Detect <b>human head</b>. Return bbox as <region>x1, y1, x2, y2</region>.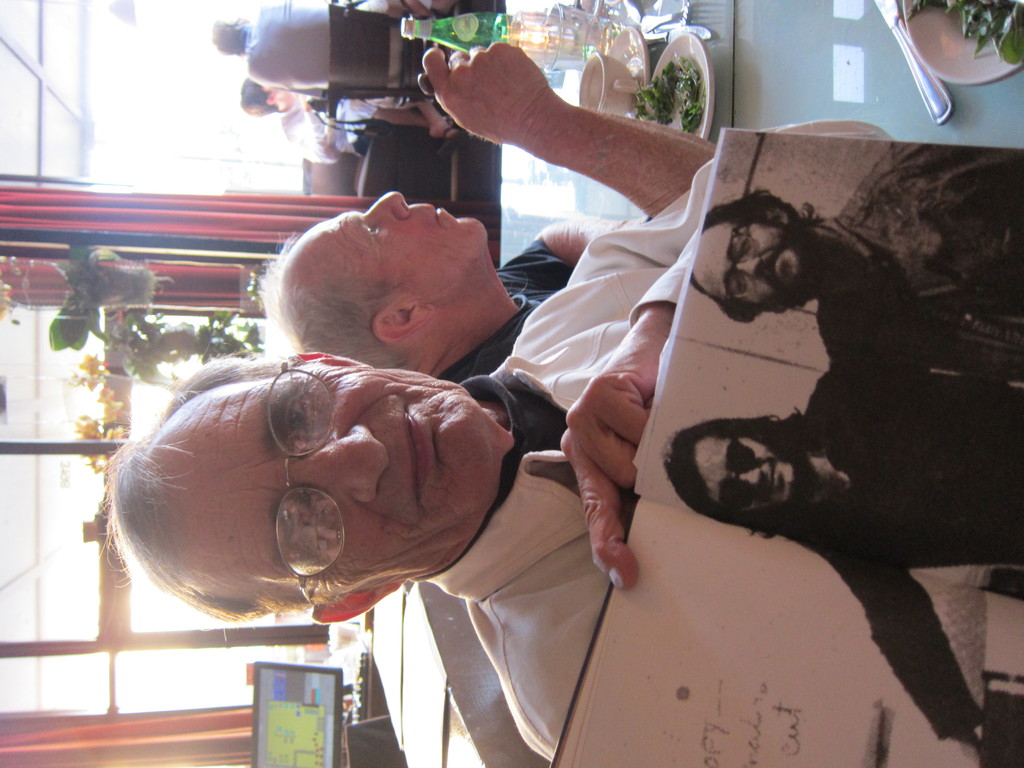
<region>107, 356, 495, 621</region>.
